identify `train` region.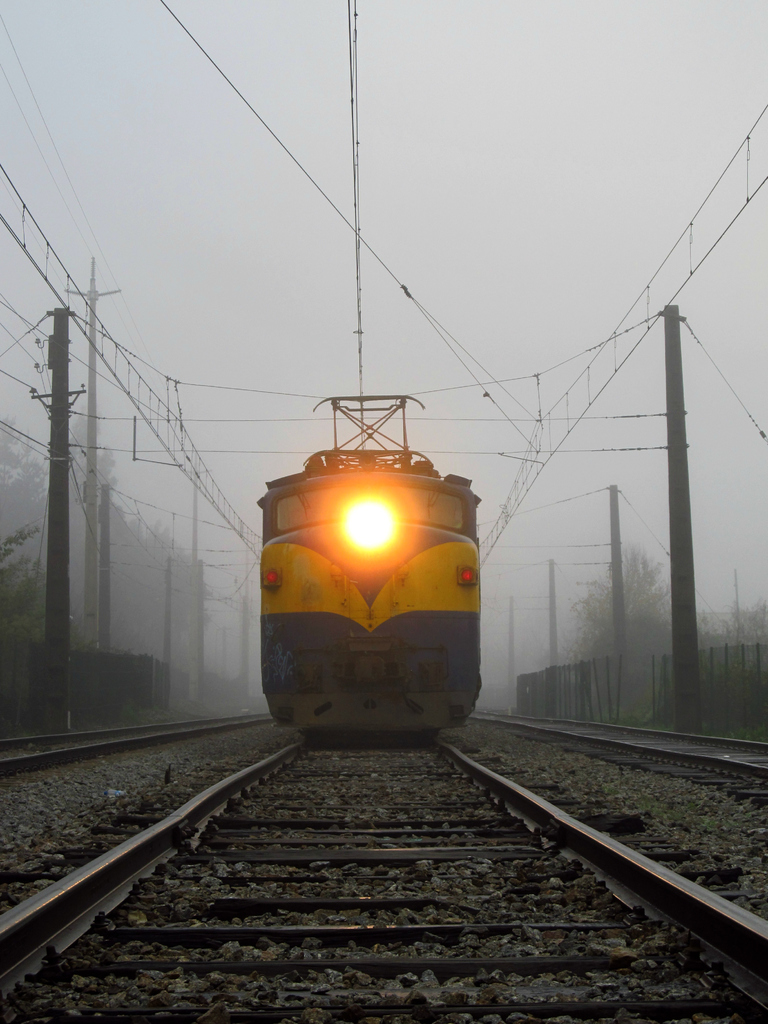
Region: {"x1": 252, "y1": 388, "x2": 485, "y2": 745}.
